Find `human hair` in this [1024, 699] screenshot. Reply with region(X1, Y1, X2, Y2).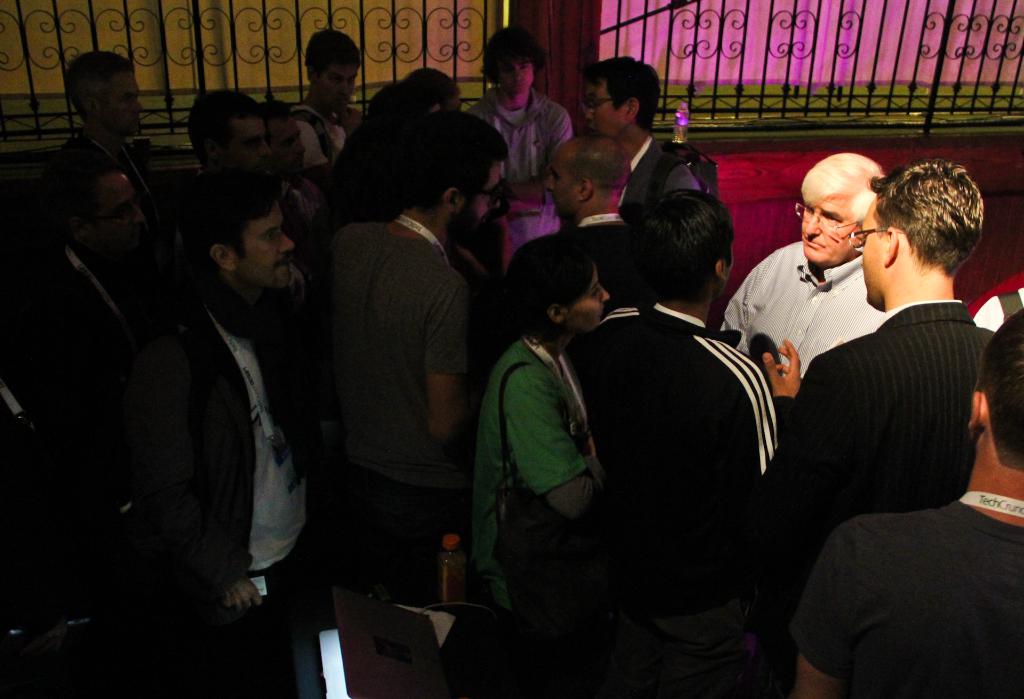
region(588, 52, 662, 134).
